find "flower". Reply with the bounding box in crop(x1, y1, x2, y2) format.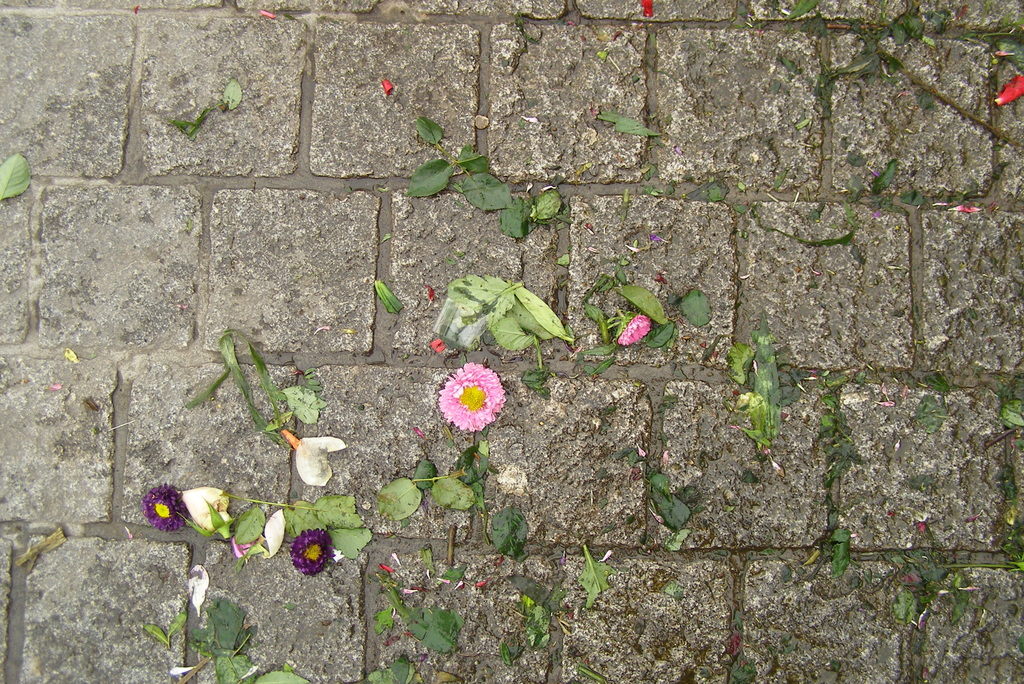
crop(433, 365, 509, 437).
